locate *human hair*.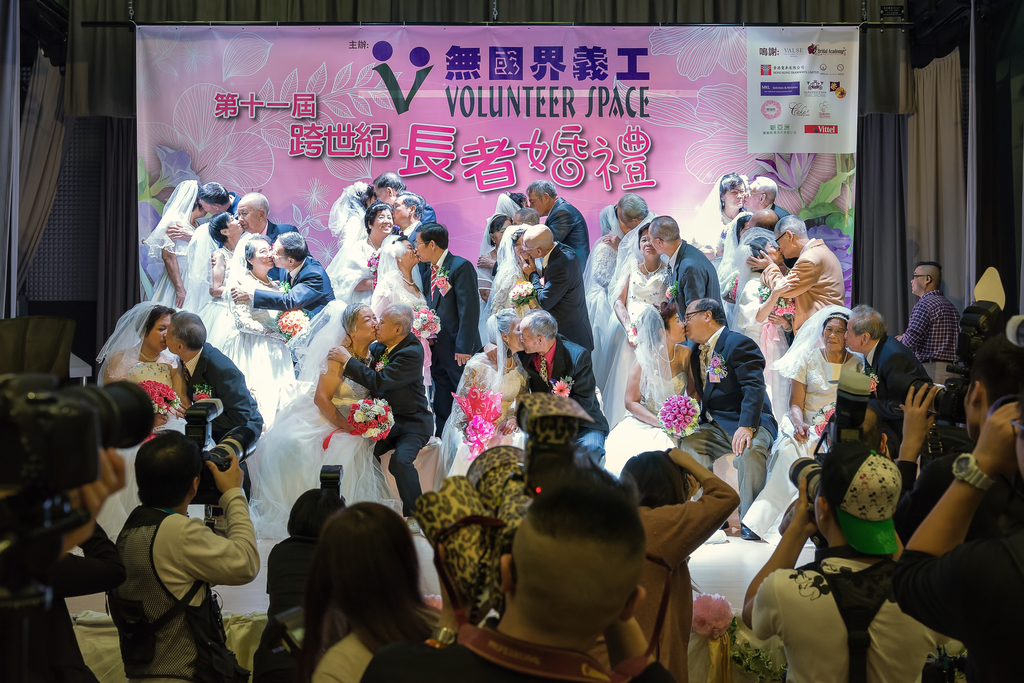
Bounding box: [637,302,680,345].
